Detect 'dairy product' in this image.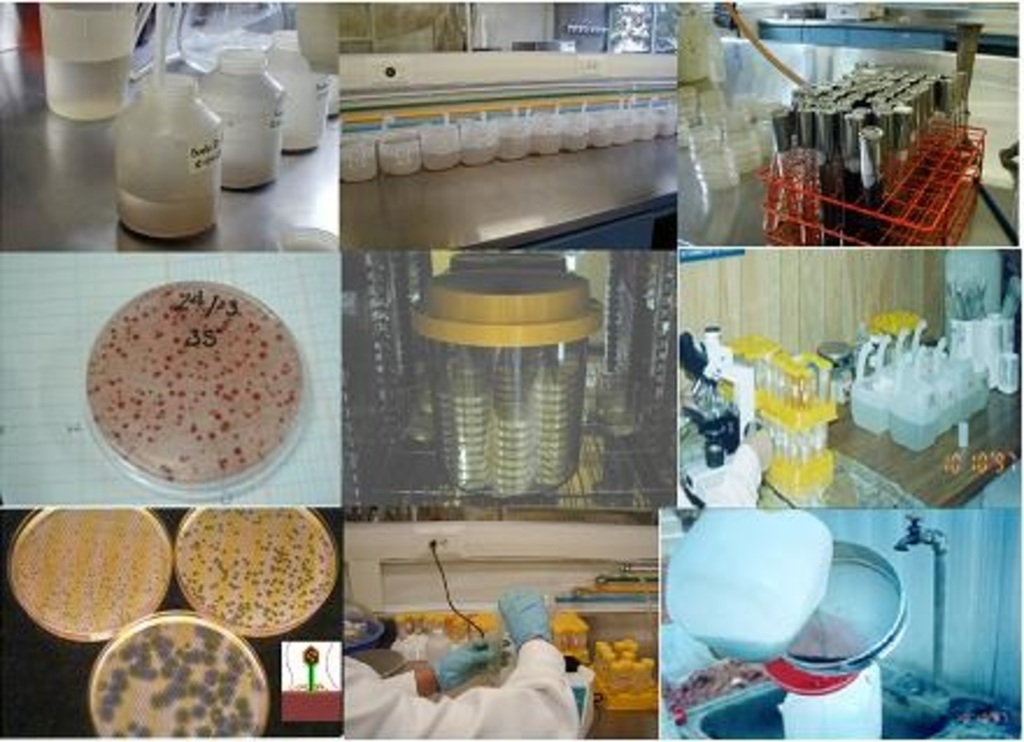
Detection: l=86, t=274, r=303, b=488.
